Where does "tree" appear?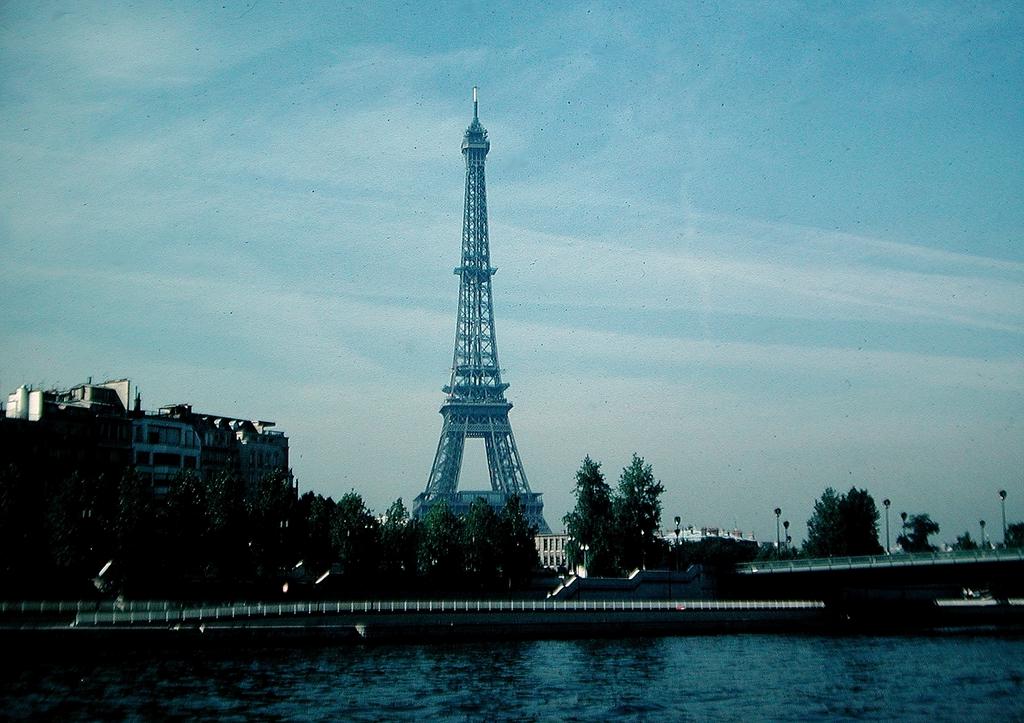
Appears at [x1=248, y1=481, x2=294, y2=583].
